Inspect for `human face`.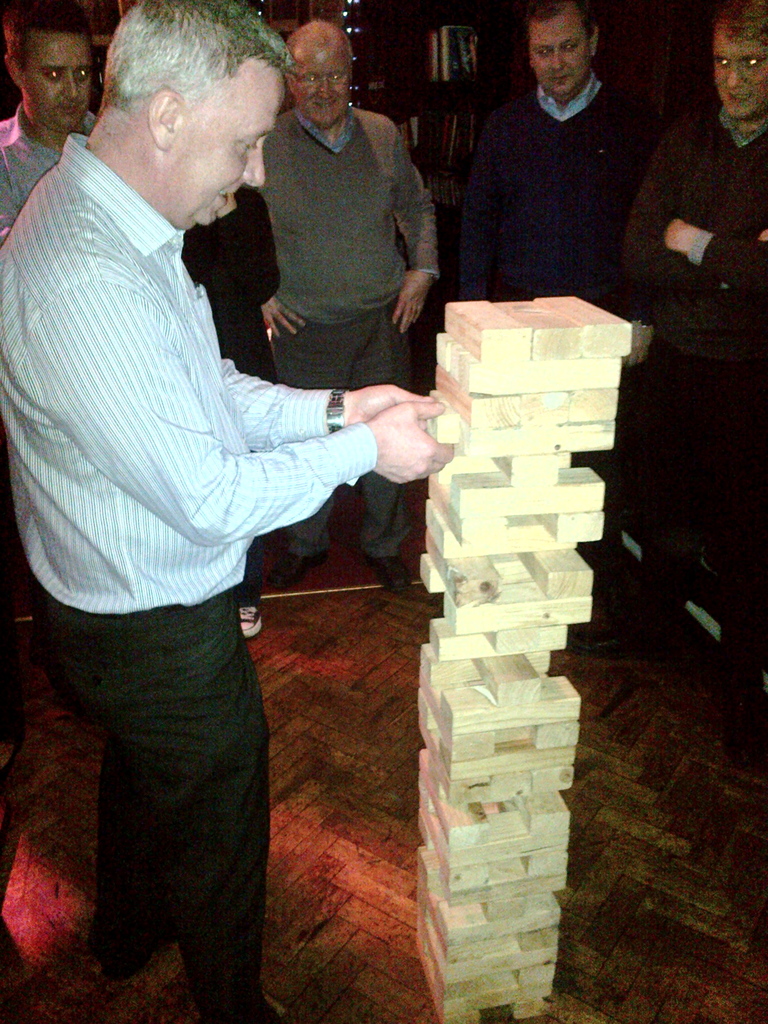
Inspection: (x1=296, y1=42, x2=351, y2=123).
